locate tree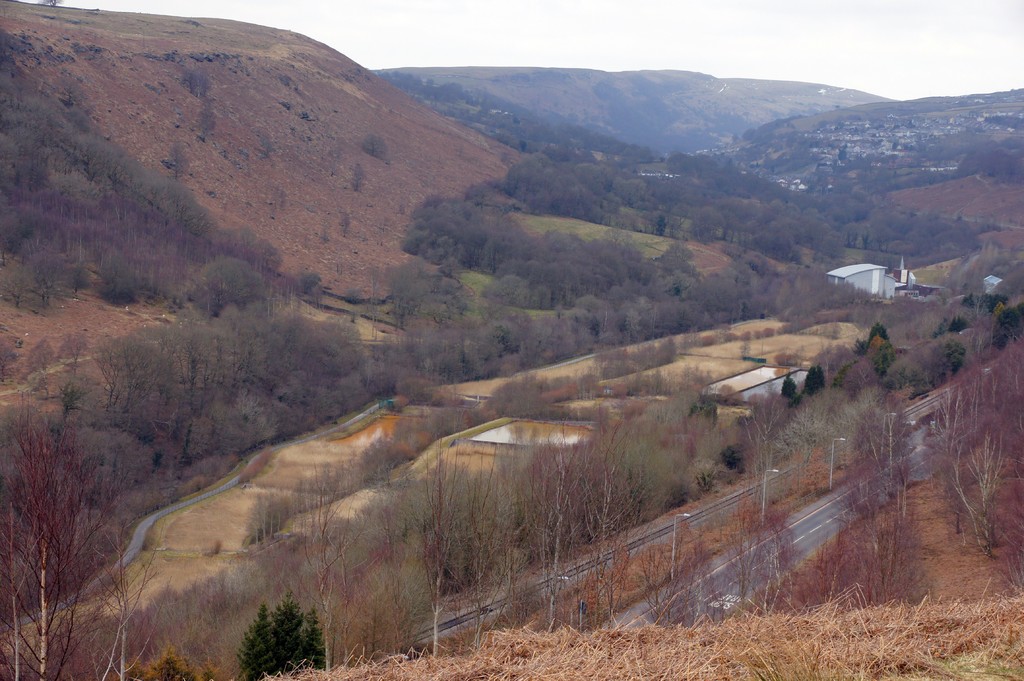
243 594 315 673
